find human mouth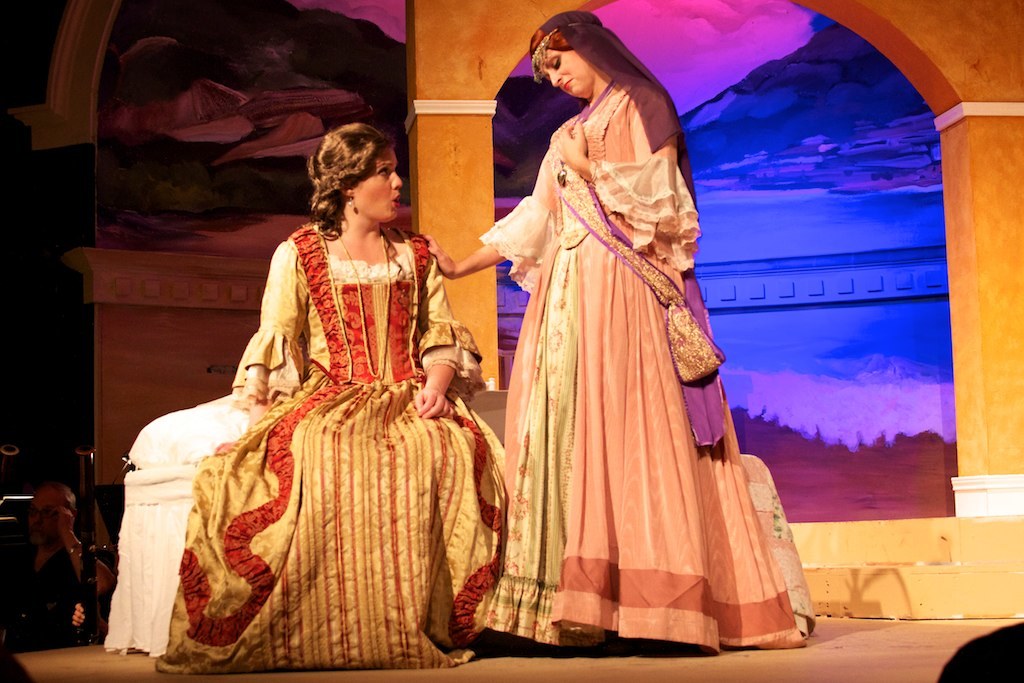
<bbox>564, 73, 573, 91</bbox>
